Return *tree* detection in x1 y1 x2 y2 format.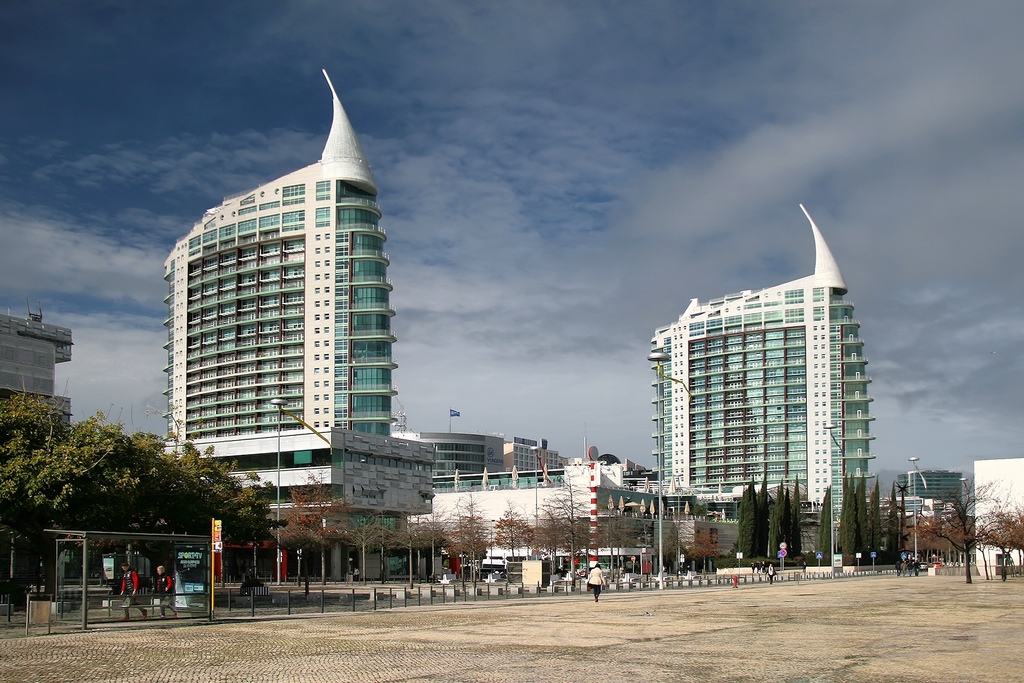
385 509 451 593.
